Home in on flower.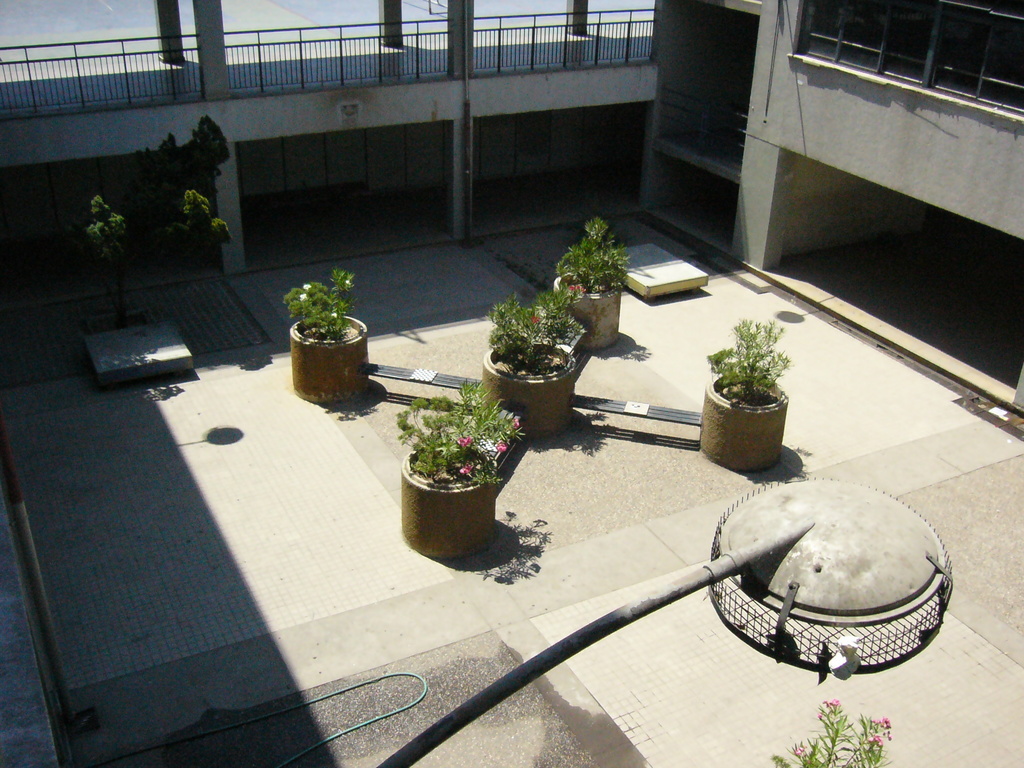
Homed in at [x1=304, y1=282, x2=311, y2=286].
